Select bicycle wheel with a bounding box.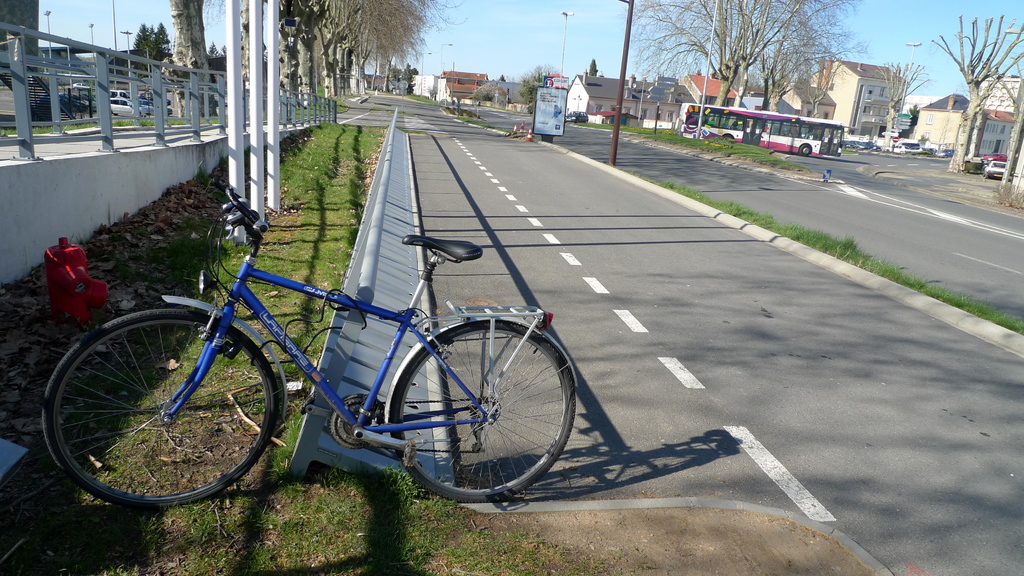
{"x1": 44, "y1": 303, "x2": 282, "y2": 507}.
